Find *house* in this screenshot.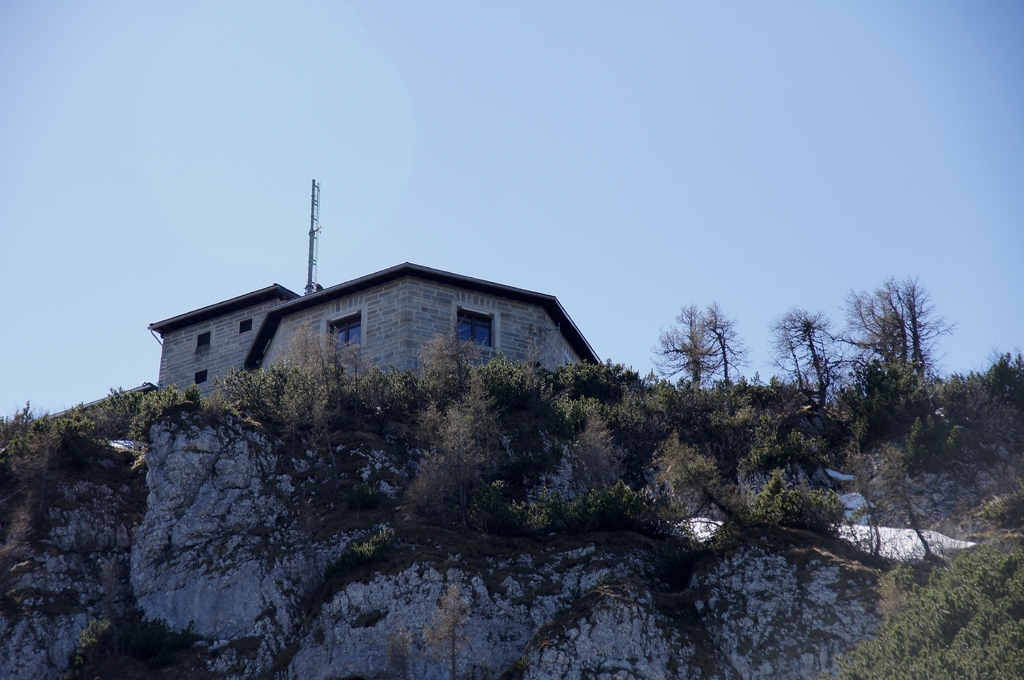
The bounding box for *house* is bbox=(142, 232, 612, 420).
